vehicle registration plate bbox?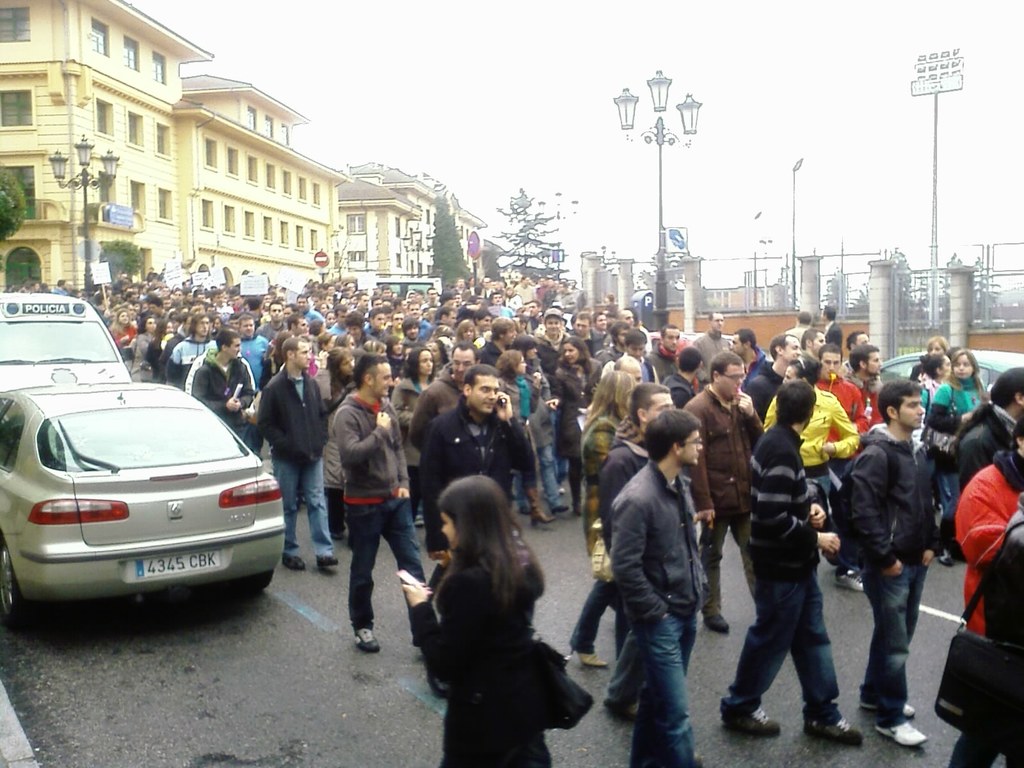
[x1=134, y1=550, x2=220, y2=580]
